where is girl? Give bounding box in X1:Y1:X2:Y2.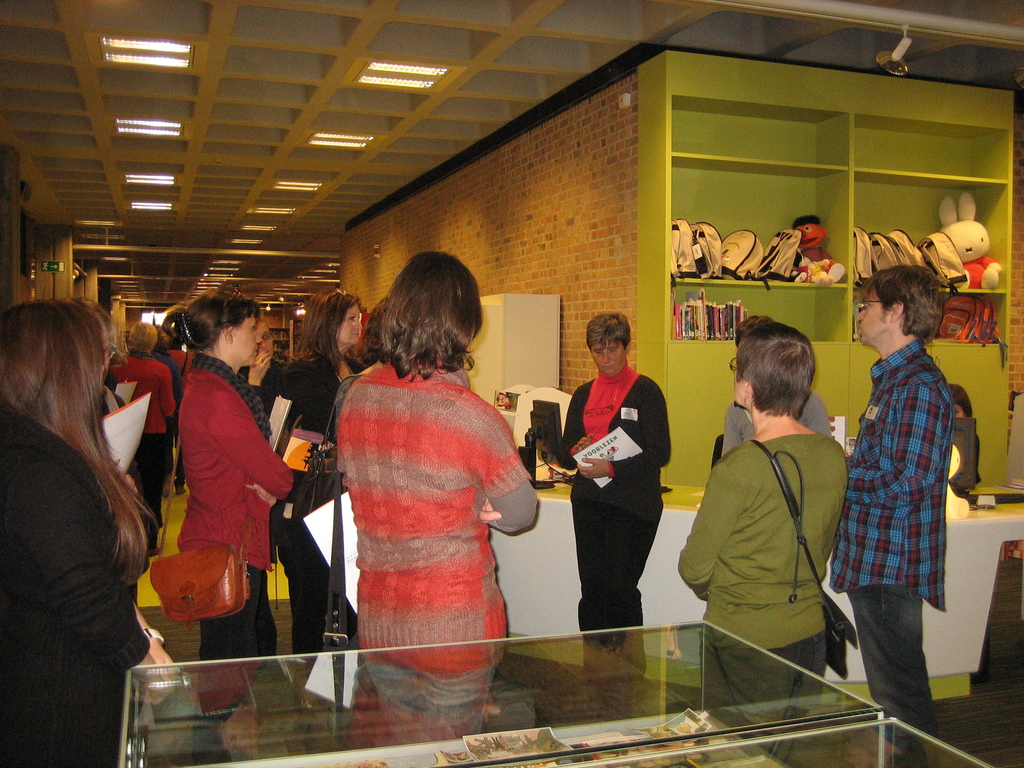
0:295:177:767.
